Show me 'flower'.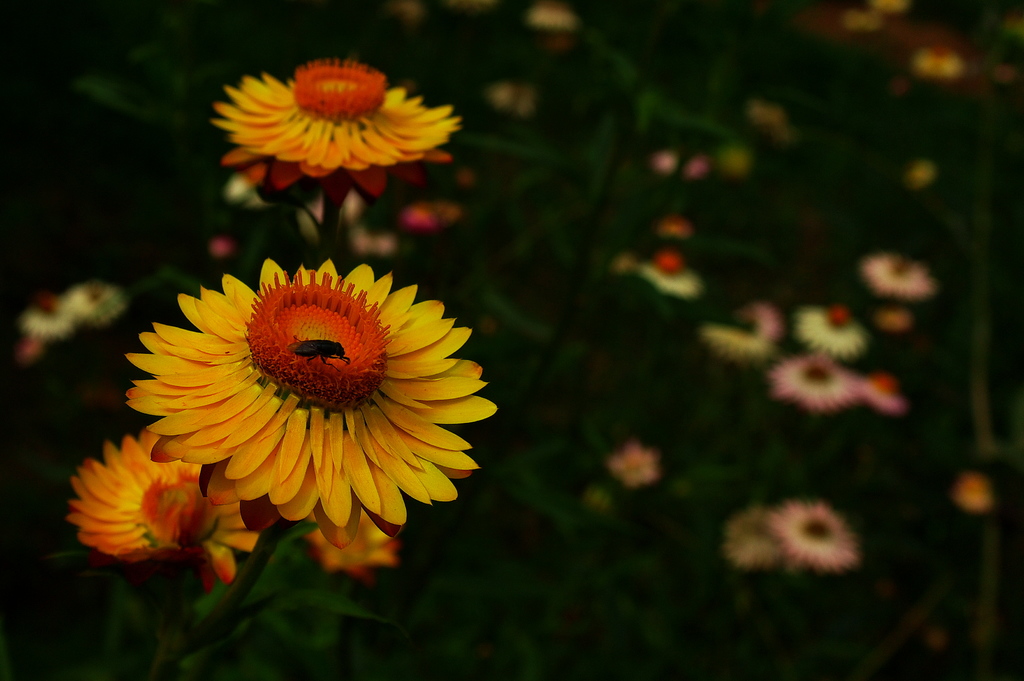
'flower' is here: left=797, top=304, right=868, bottom=360.
